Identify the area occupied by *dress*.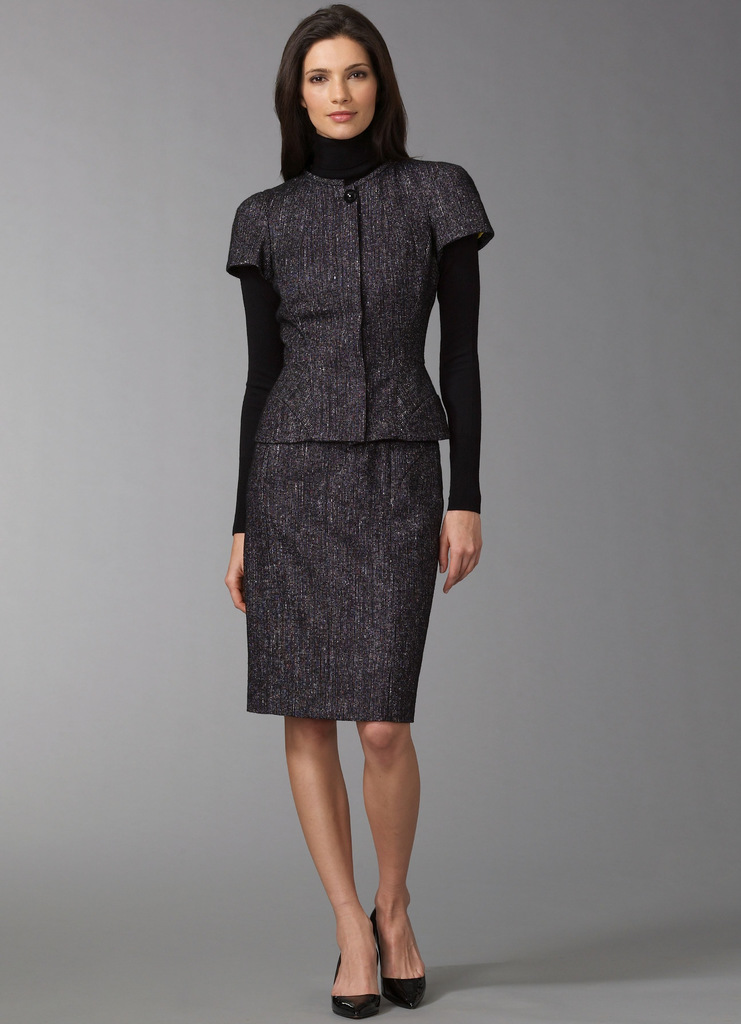
Area: bbox=(206, 74, 486, 746).
